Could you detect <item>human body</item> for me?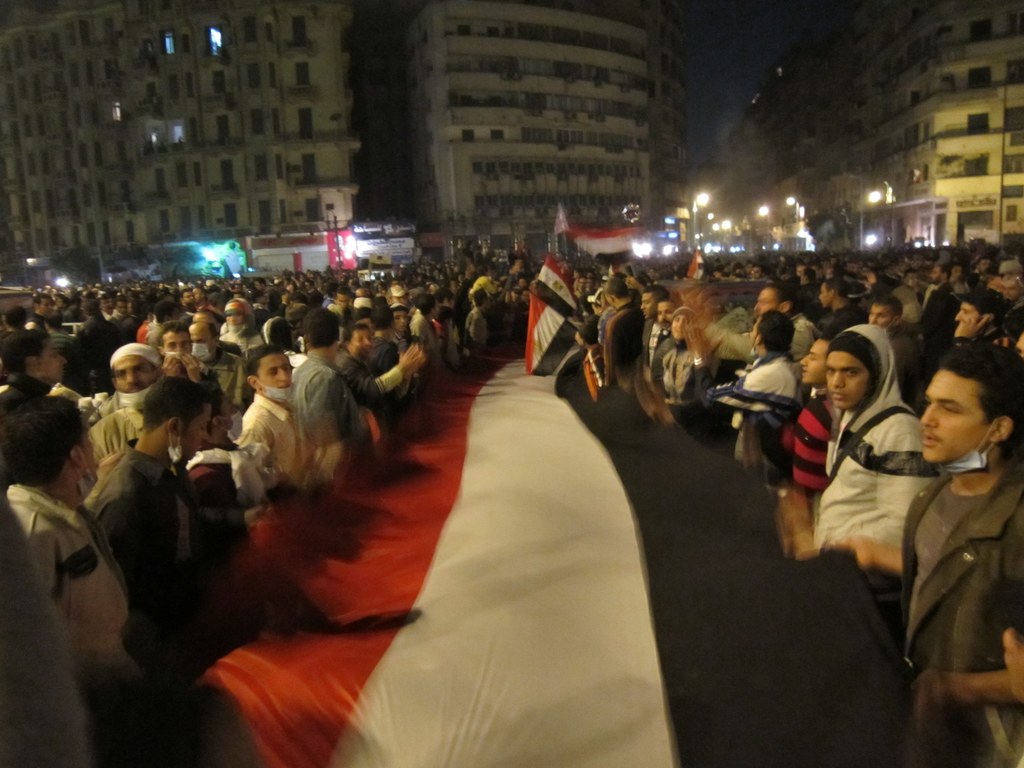
Detection result: (left=913, top=264, right=958, bottom=329).
